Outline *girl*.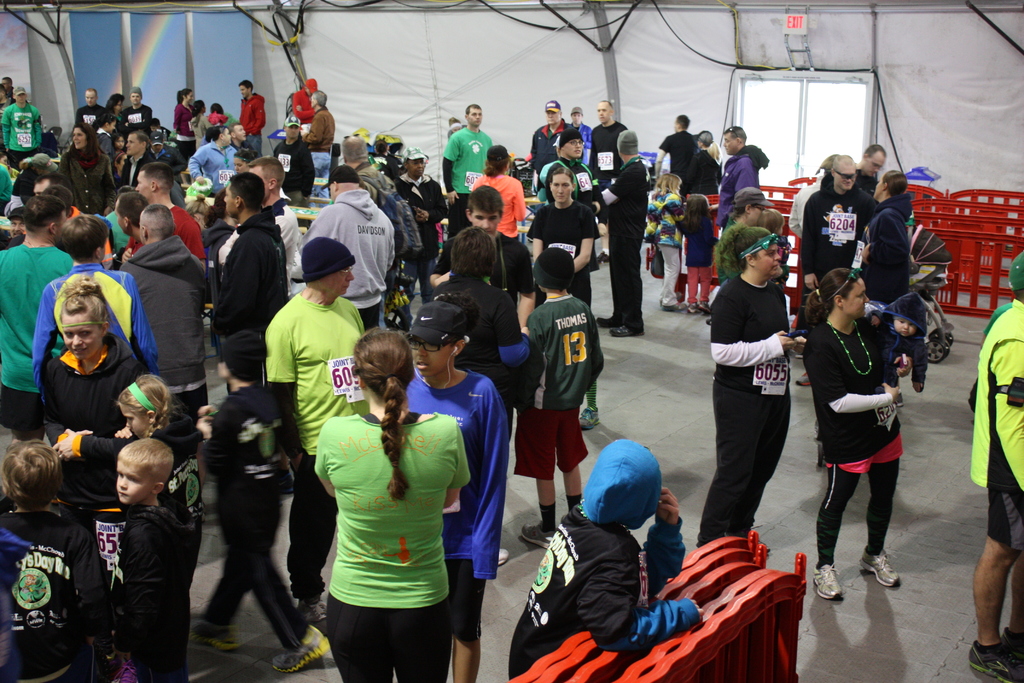
Outline: Rect(646, 174, 685, 308).
